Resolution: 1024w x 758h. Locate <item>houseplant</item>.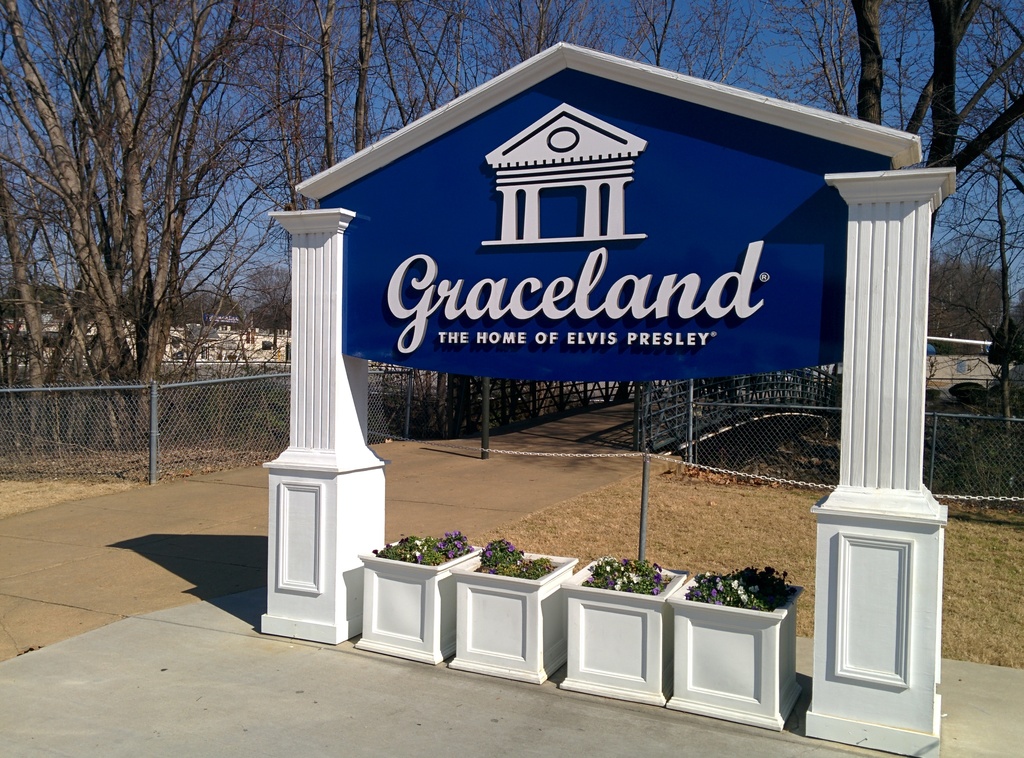
detection(352, 531, 483, 666).
